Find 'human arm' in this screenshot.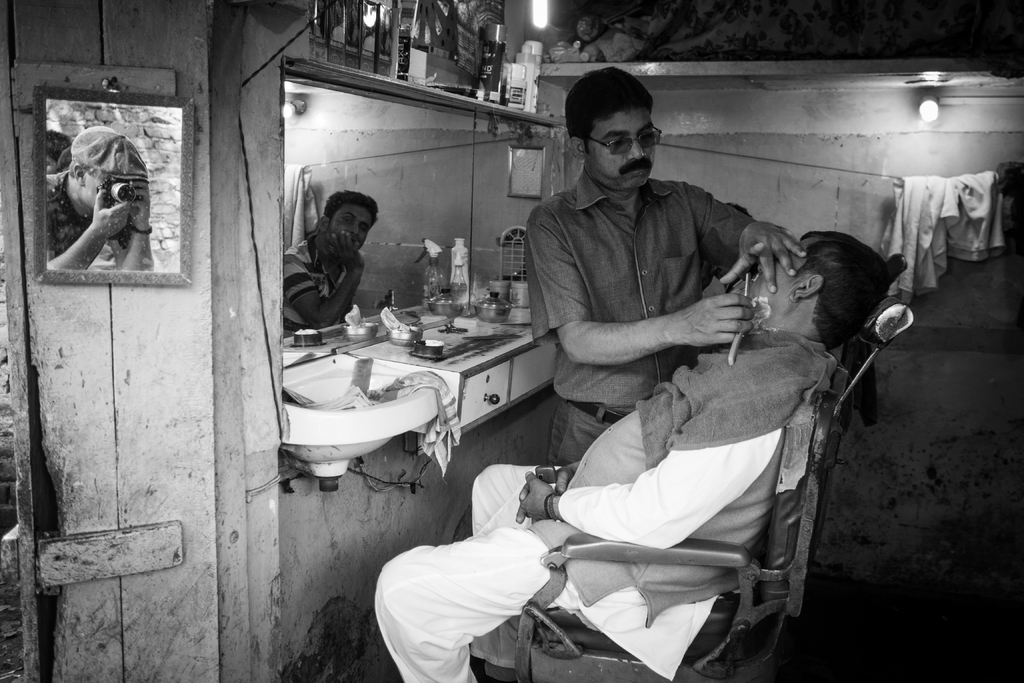
The bounding box for 'human arm' is select_region(685, 185, 808, 293).
